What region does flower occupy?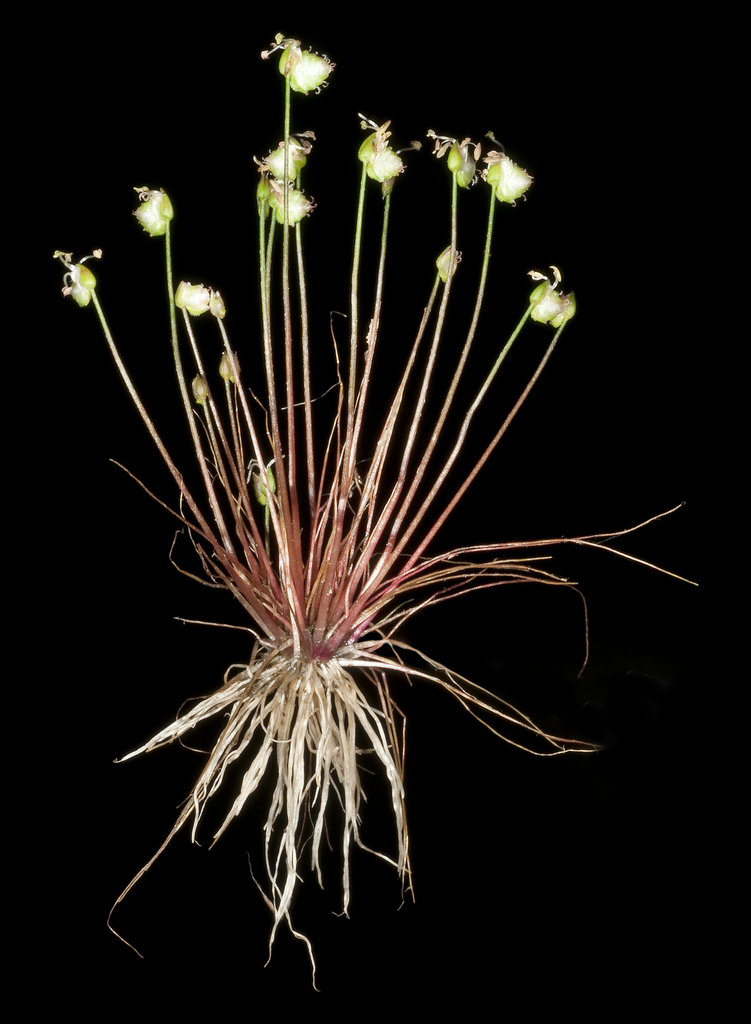
crop(279, 38, 334, 97).
